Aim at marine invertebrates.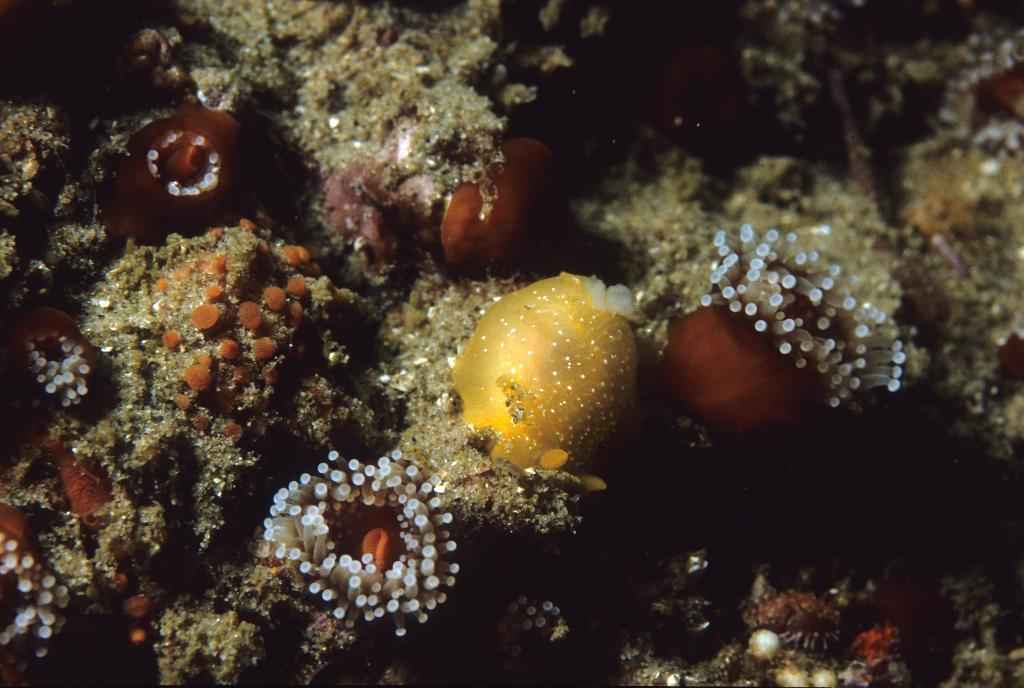
Aimed at 957, 327, 1023, 427.
